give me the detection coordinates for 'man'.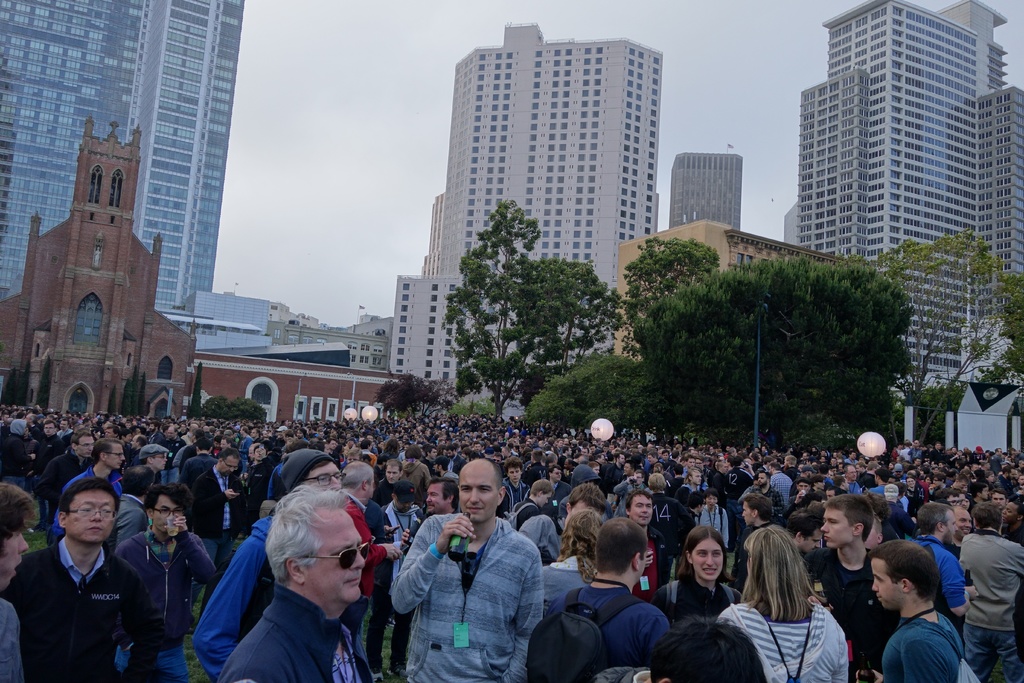
box(849, 452, 856, 461).
